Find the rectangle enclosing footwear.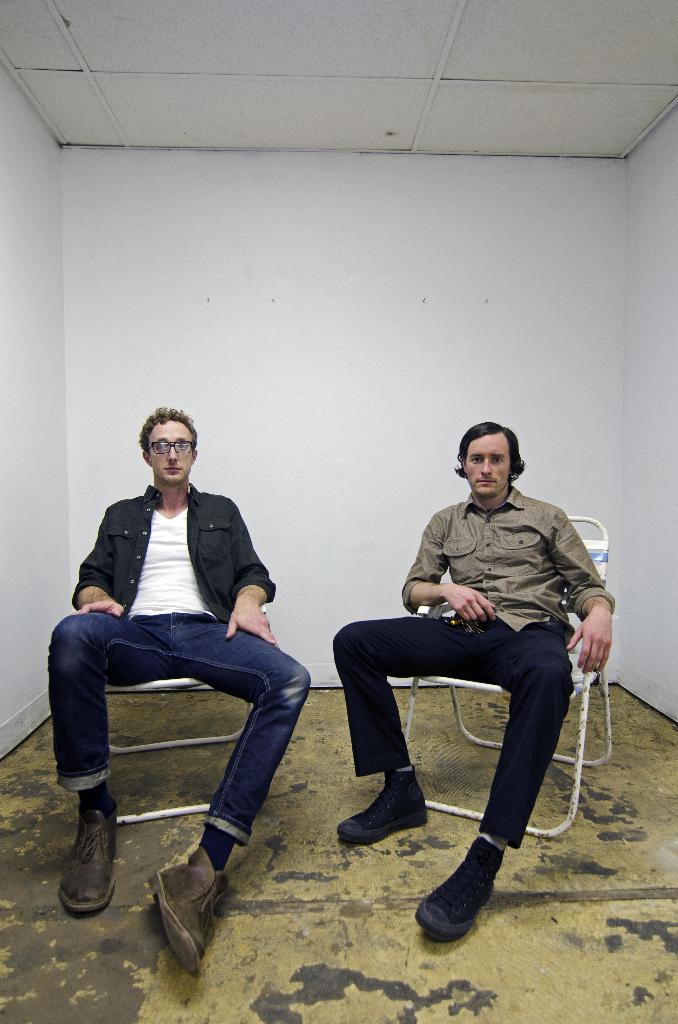
x1=339 y1=772 x2=430 y2=847.
